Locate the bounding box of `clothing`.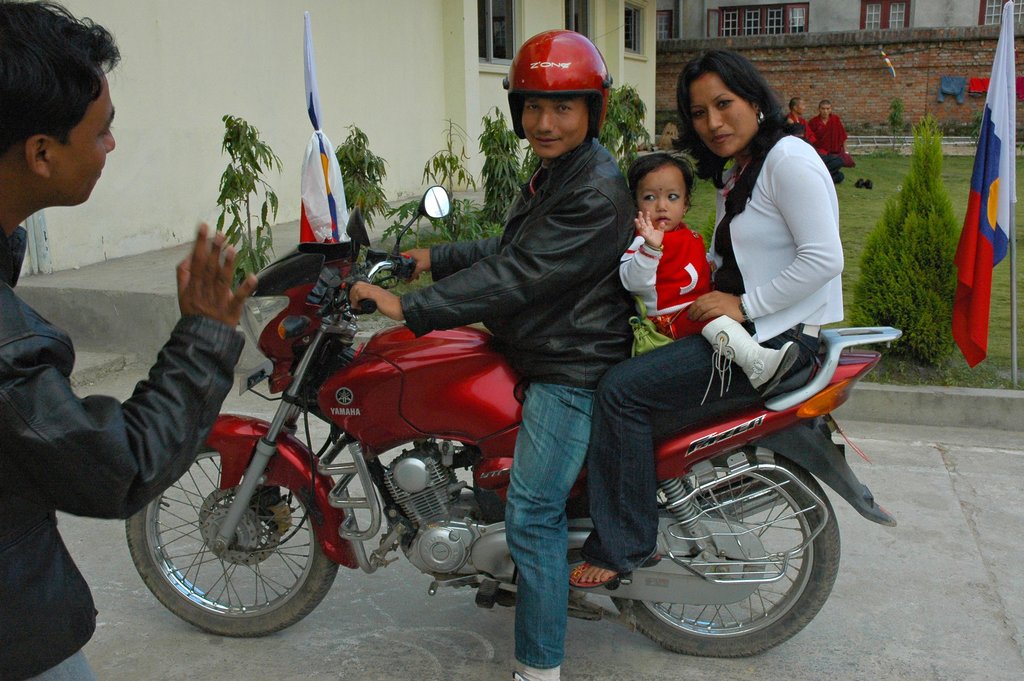
Bounding box: region(397, 132, 641, 670).
